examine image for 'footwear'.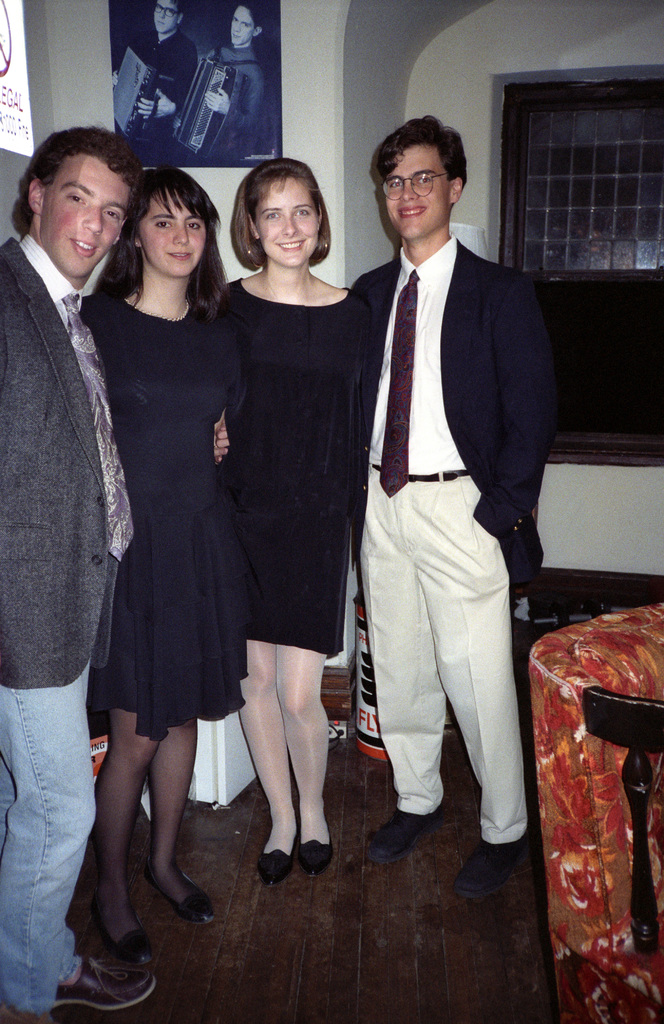
Examination result: box(451, 835, 517, 900).
